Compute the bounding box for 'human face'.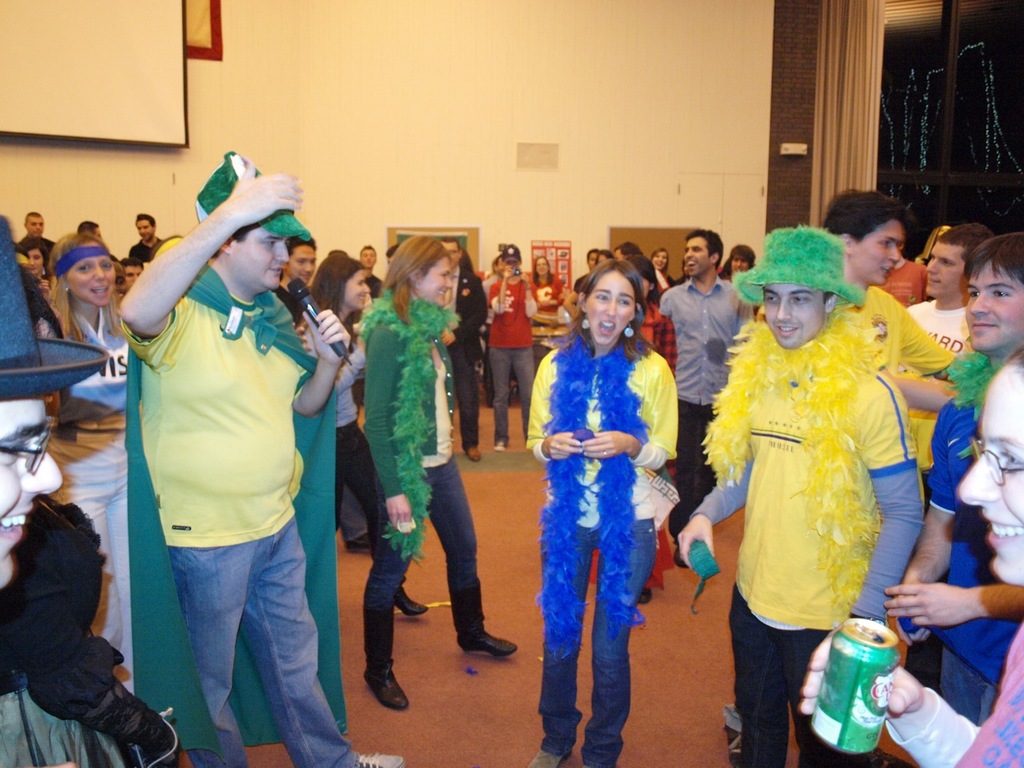
x1=959, y1=368, x2=1023, y2=586.
